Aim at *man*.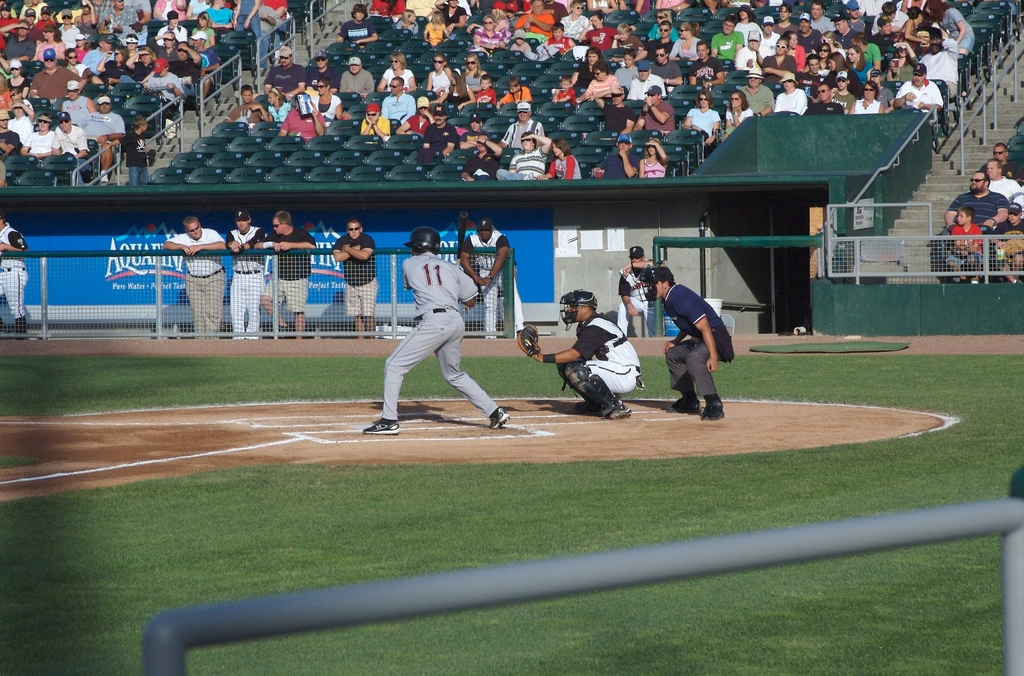
Aimed at left=86, top=84, right=126, bottom=174.
